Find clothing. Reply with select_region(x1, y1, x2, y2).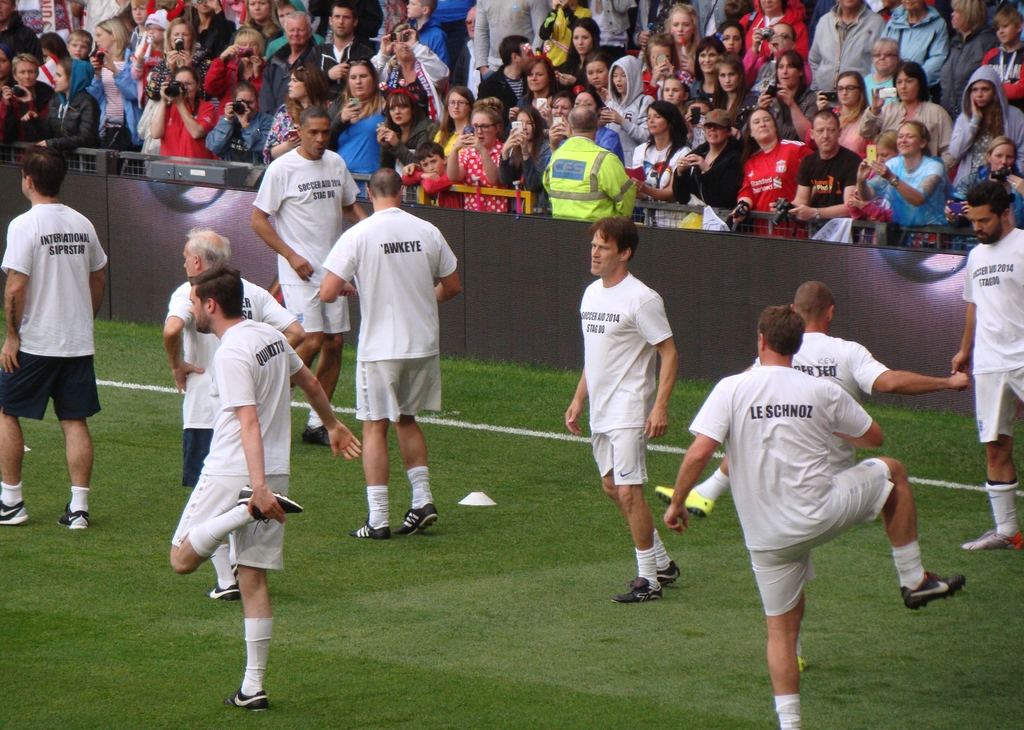
select_region(365, 483, 390, 528).
